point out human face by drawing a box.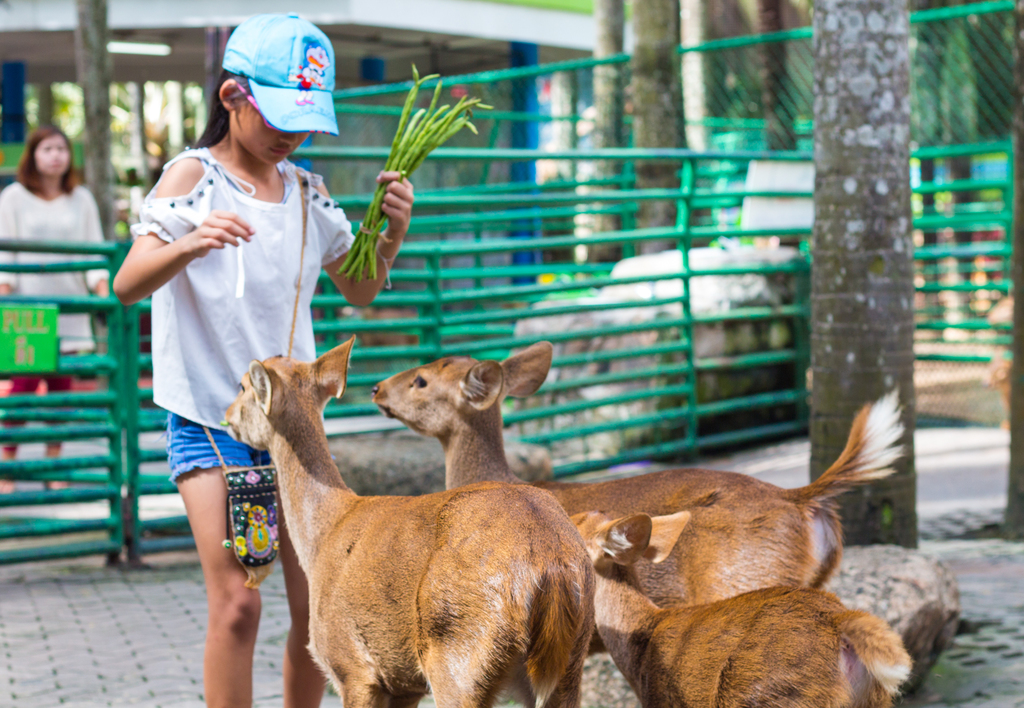
bbox=[235, 92, 317, 179].
